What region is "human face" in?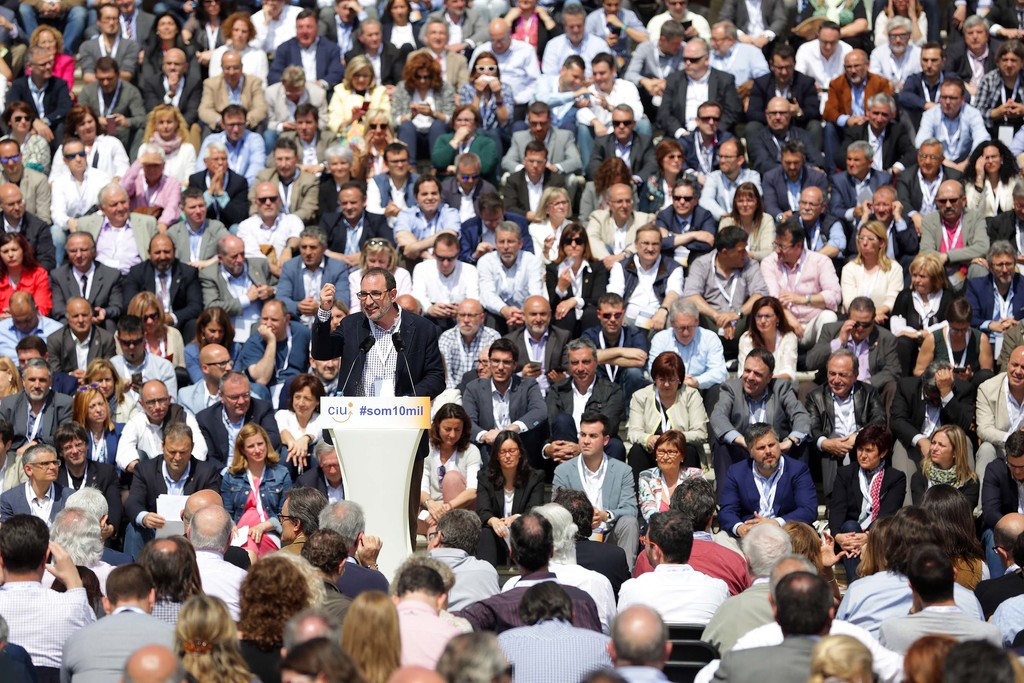
[436,243,458,276].
